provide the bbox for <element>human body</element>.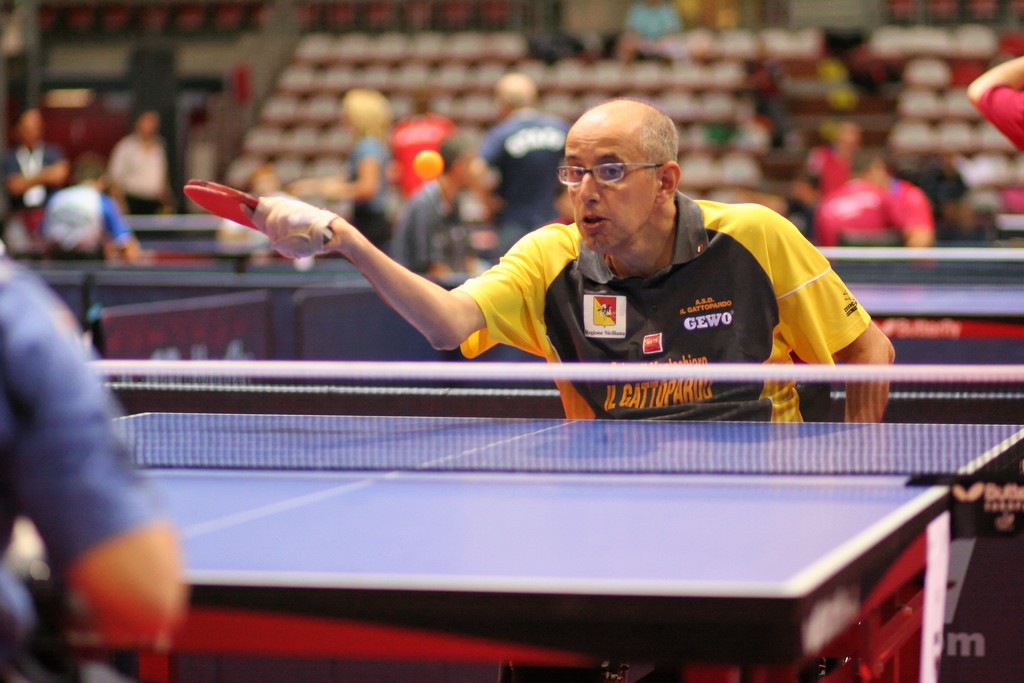
box=[294, 135, 388, 250].
